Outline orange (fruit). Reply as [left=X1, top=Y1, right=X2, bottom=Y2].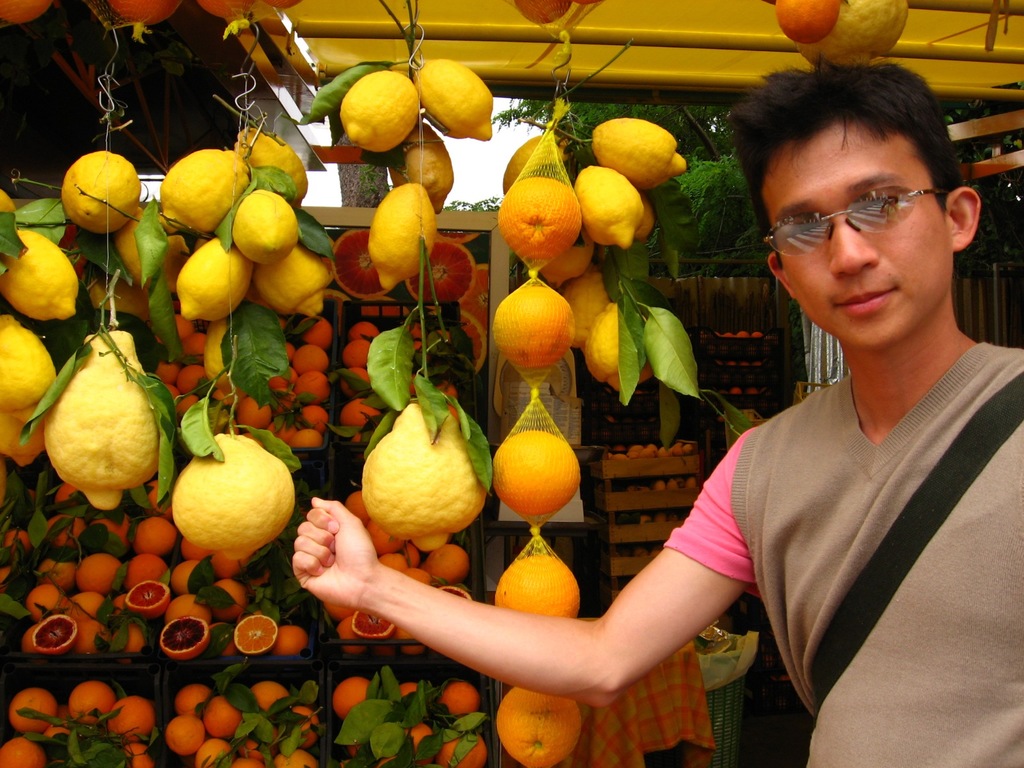
[left=305, top=296, right=329, bottom=339].
